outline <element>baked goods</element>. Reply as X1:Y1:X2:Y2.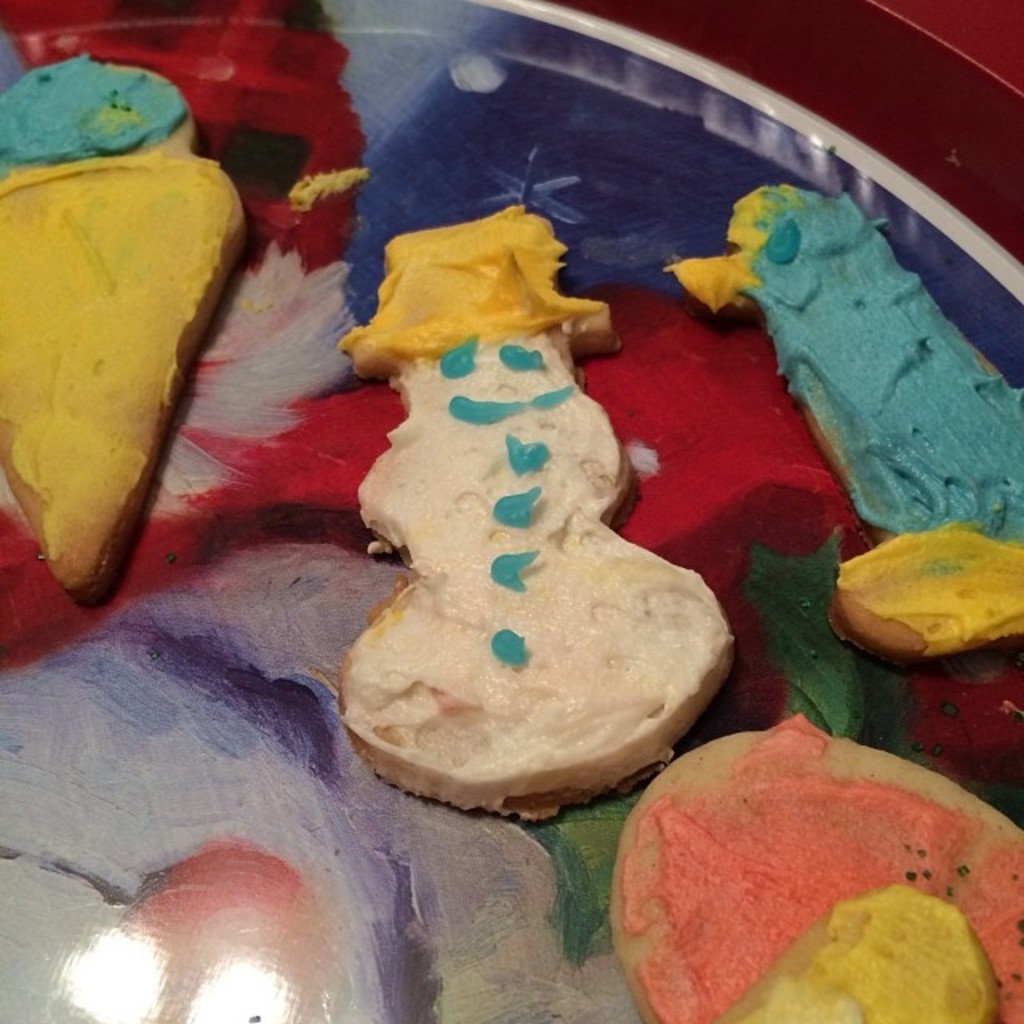
342:246:752:819.
